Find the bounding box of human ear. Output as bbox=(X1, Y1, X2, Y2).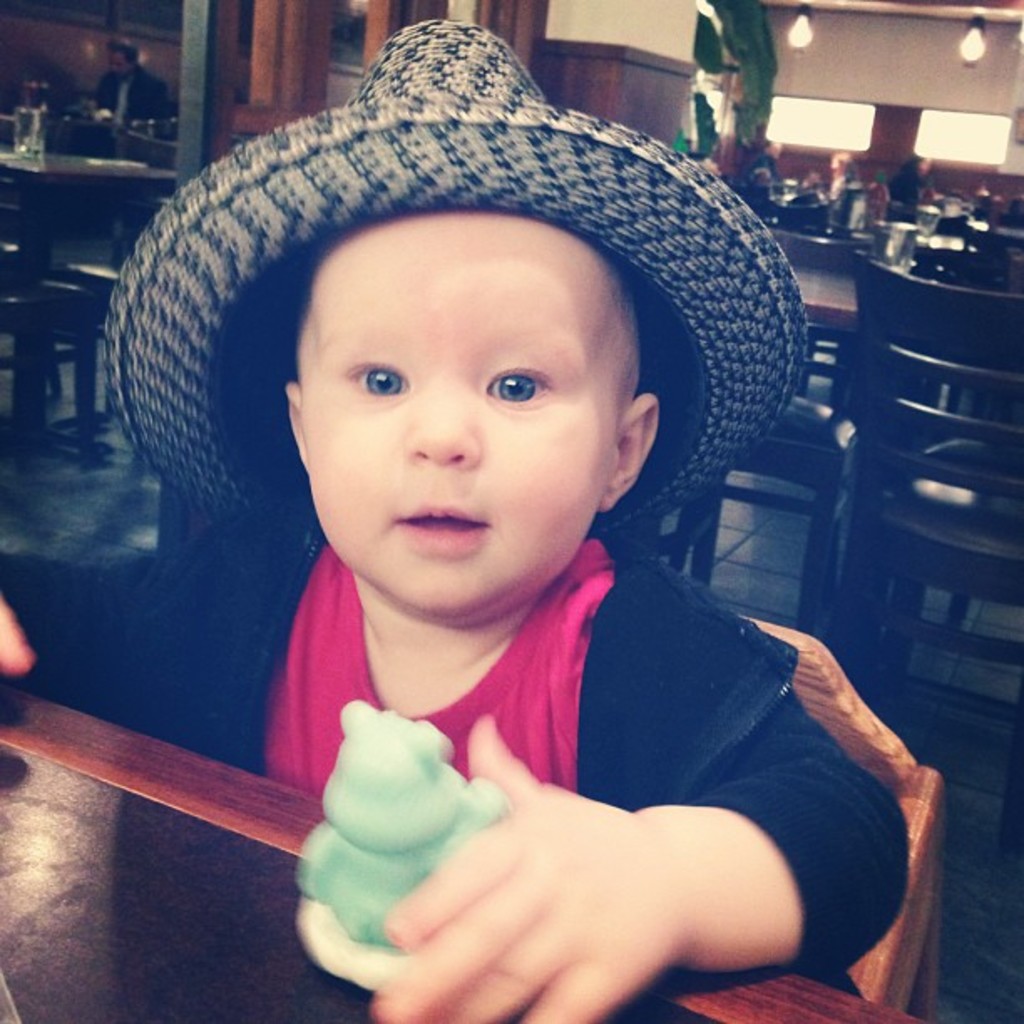
bbox=(284, 381, 305, 472).
